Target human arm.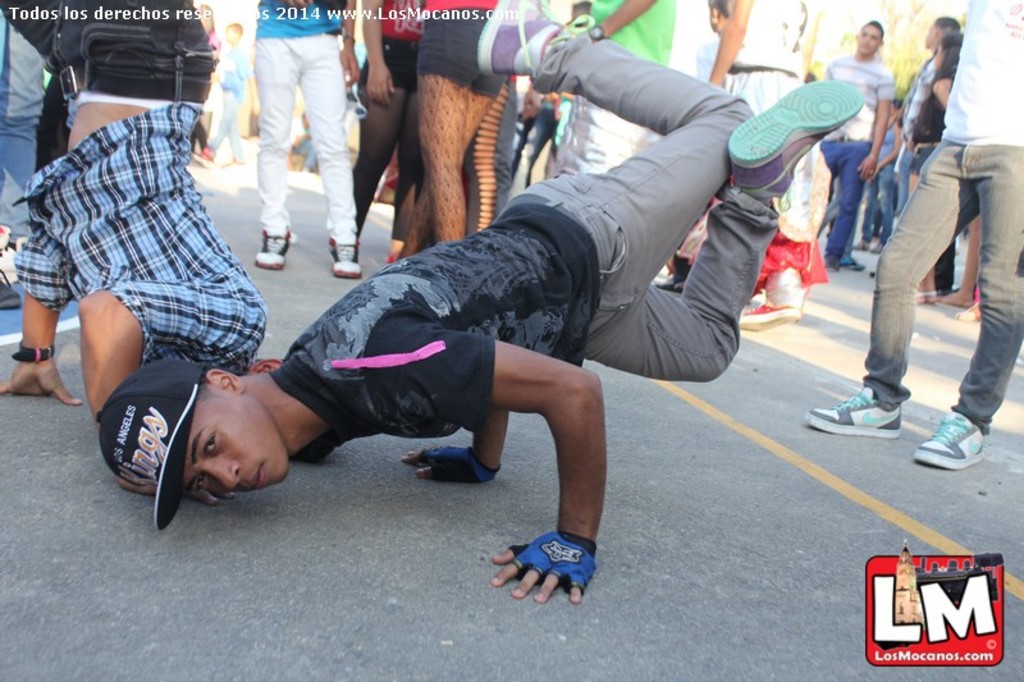
Target region: bbox=(338, 1, 361, 86).
